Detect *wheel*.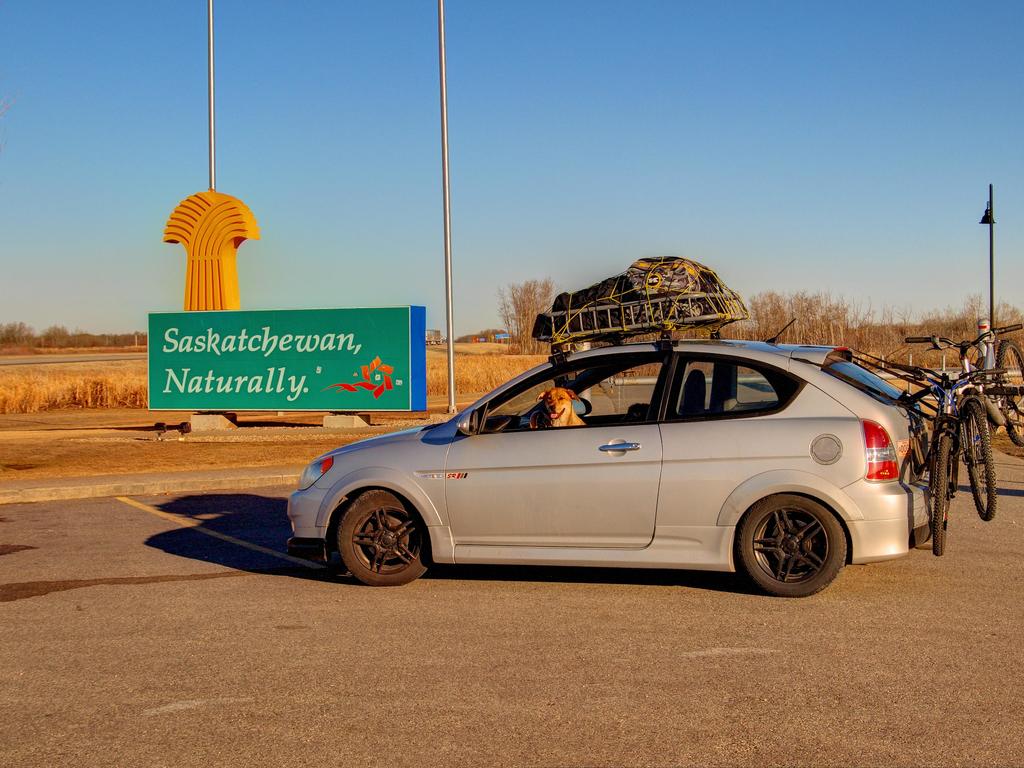
Detected at <box>934,435,952,557</box>.
